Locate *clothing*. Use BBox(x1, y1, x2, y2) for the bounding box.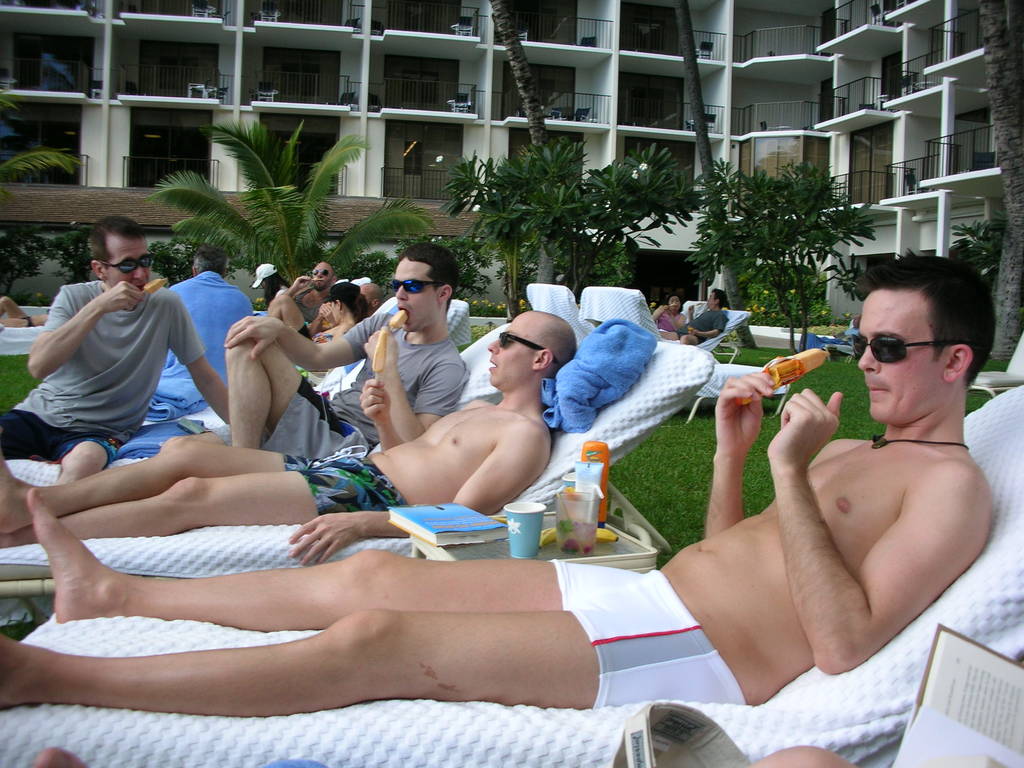
BBox(262, 310, 469, 463).
